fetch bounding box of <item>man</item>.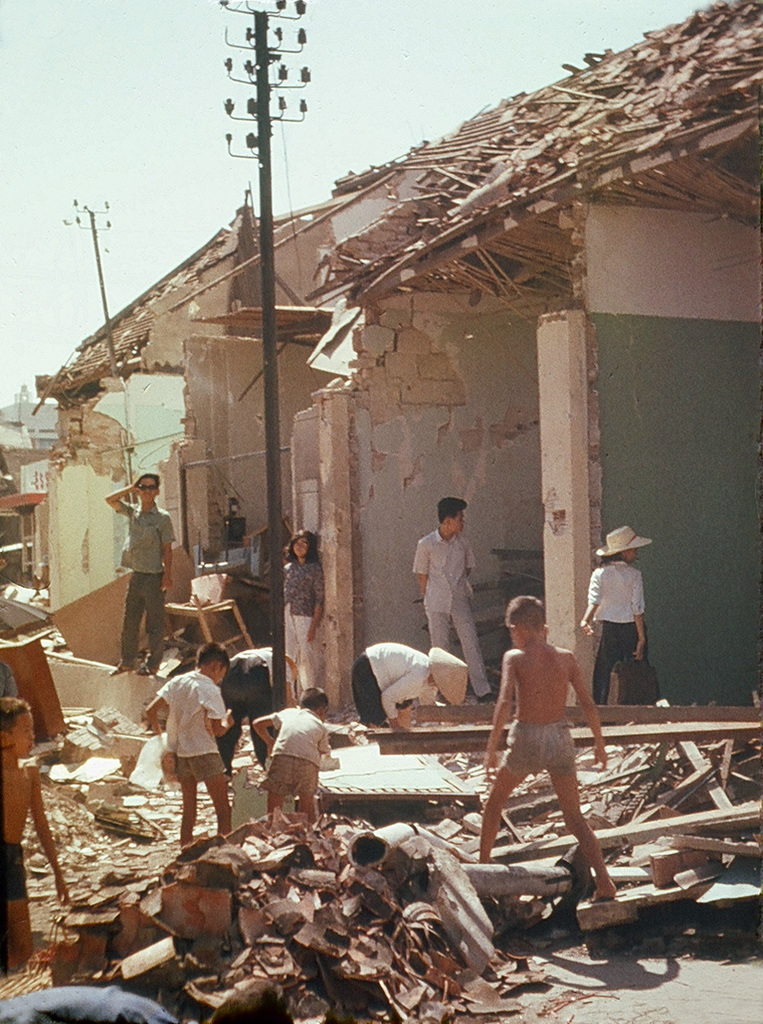
Bbox: (89, 457, 167, 678).
